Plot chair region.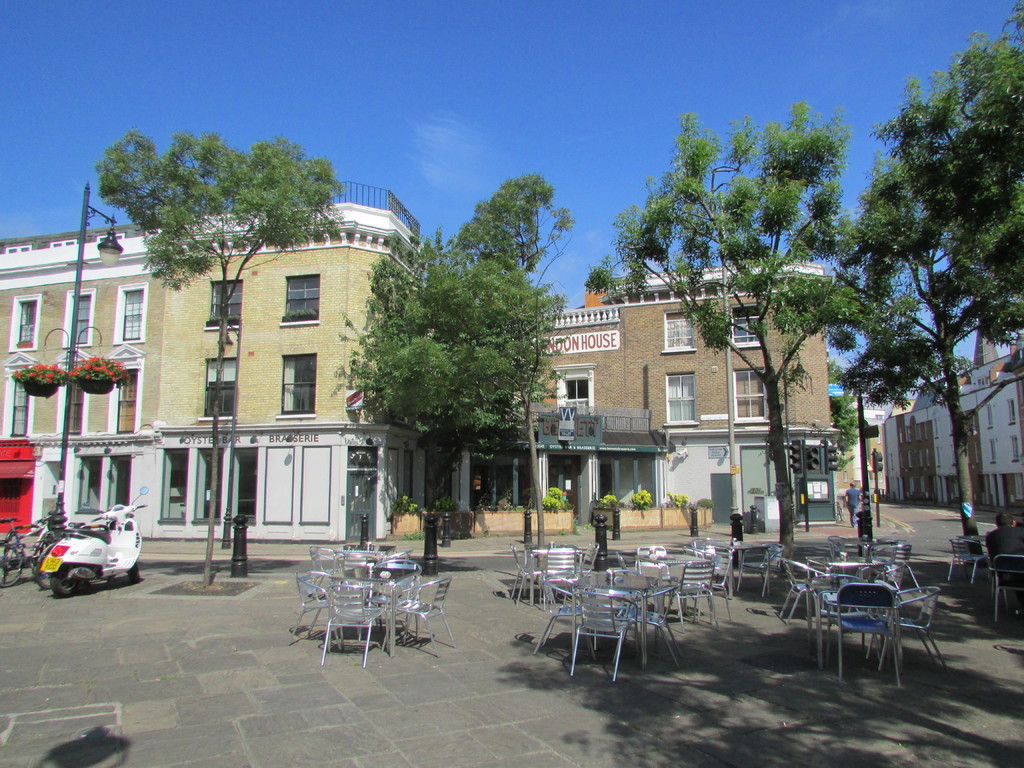
Plotted at <bbox>806, 572, 868, 651</bbox>.
